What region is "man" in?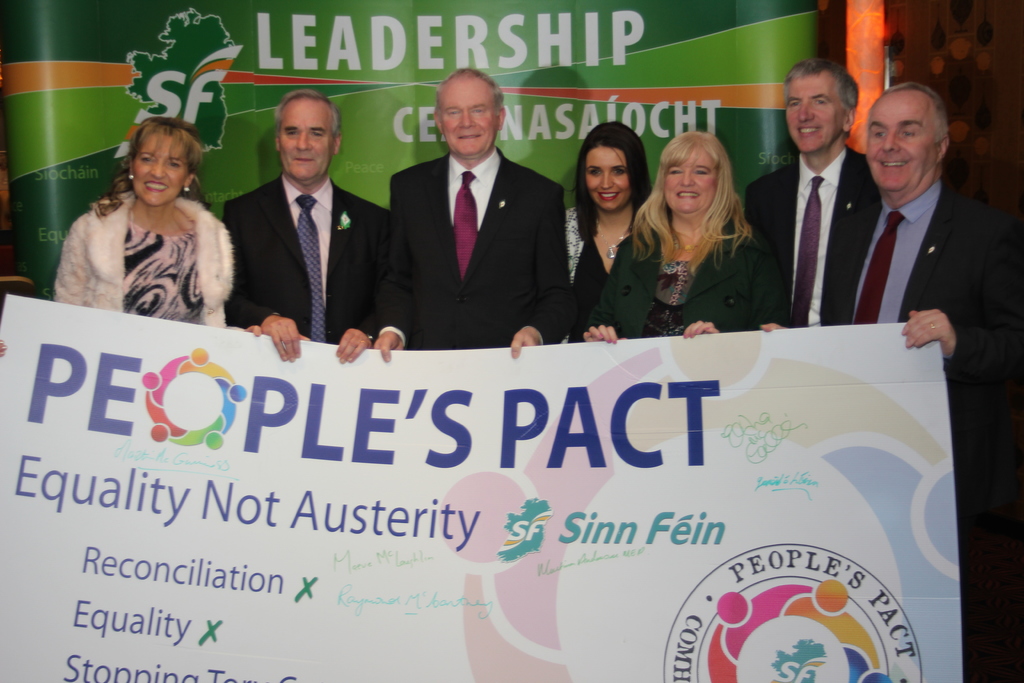
box=[219, 93, 394, 364].
